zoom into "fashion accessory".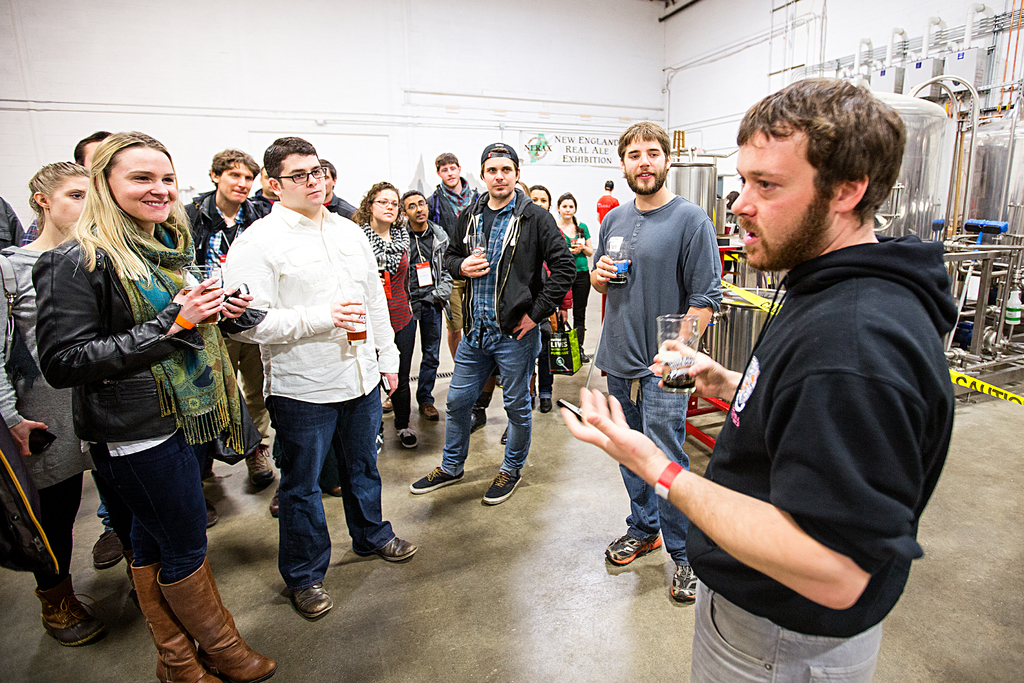
Zoom target: detection(220, 225, 241, 277).
